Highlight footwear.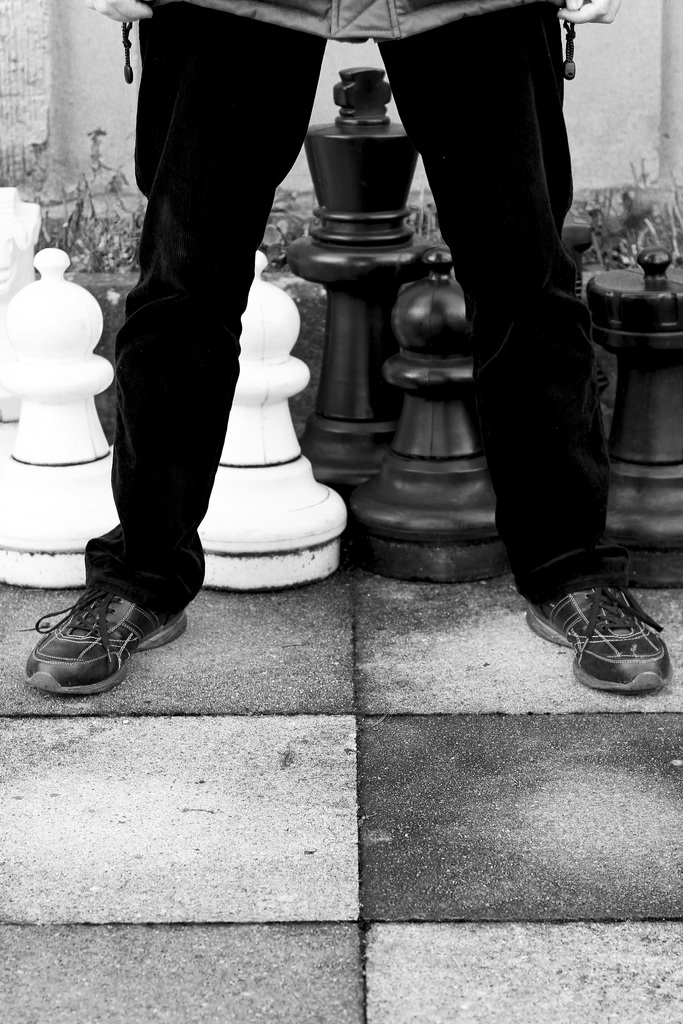
Highlighted region: x1=531, y1=568, x2=681, y2=685.
